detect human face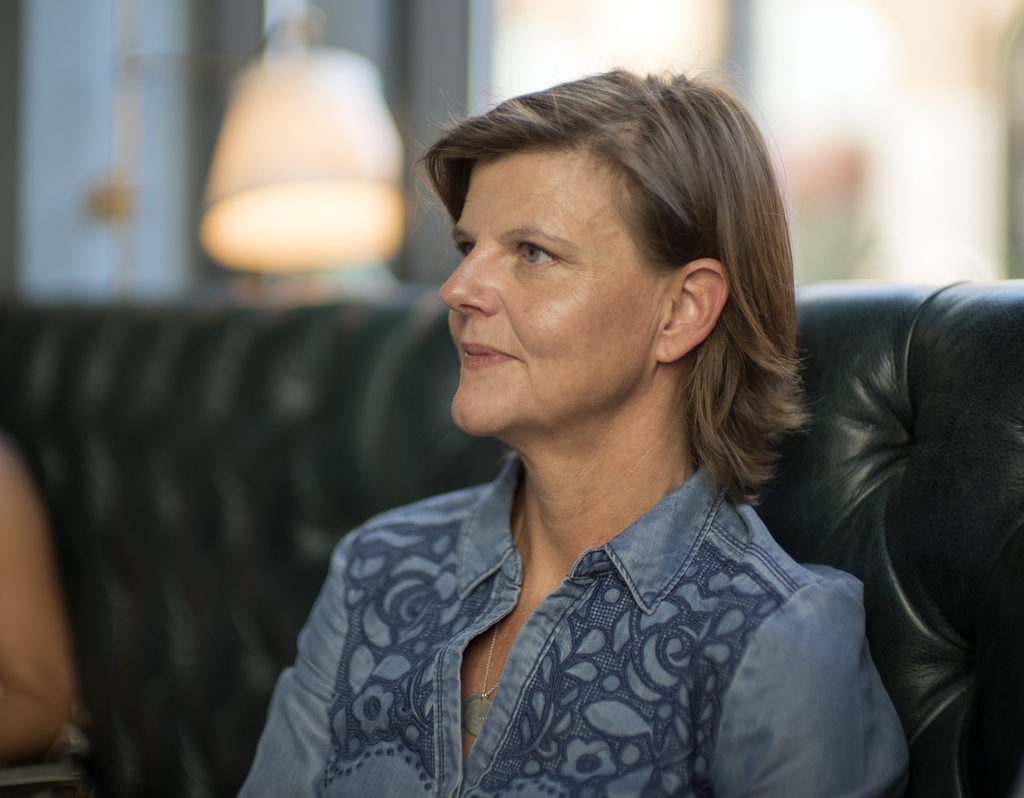
(435, 140, 671, 432)
